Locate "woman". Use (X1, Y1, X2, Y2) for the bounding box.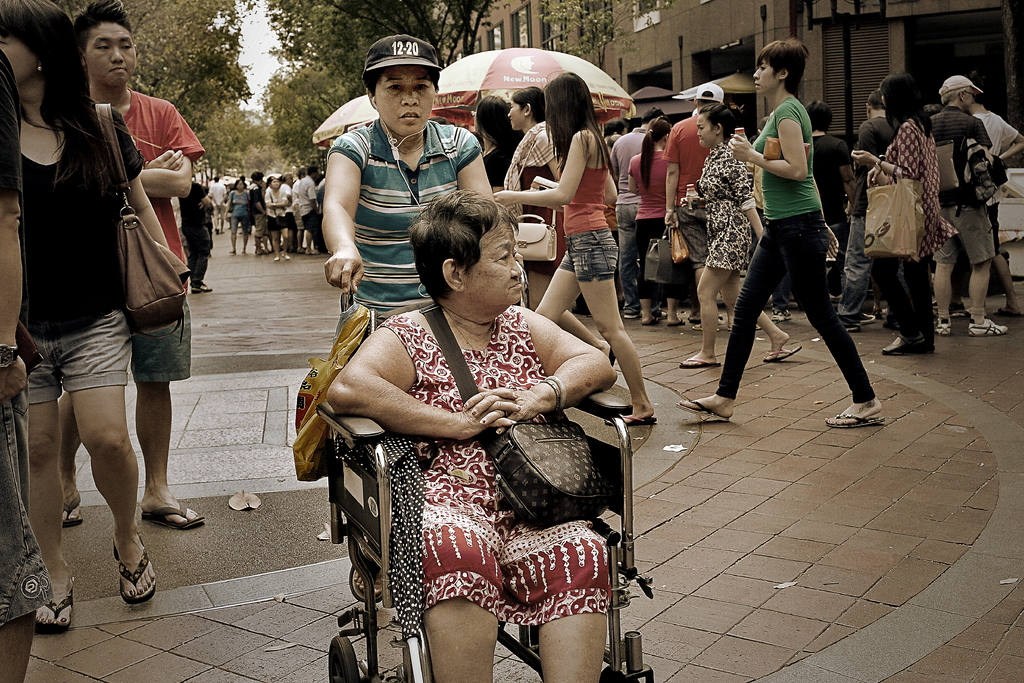
(676, 36, 887, 429).
